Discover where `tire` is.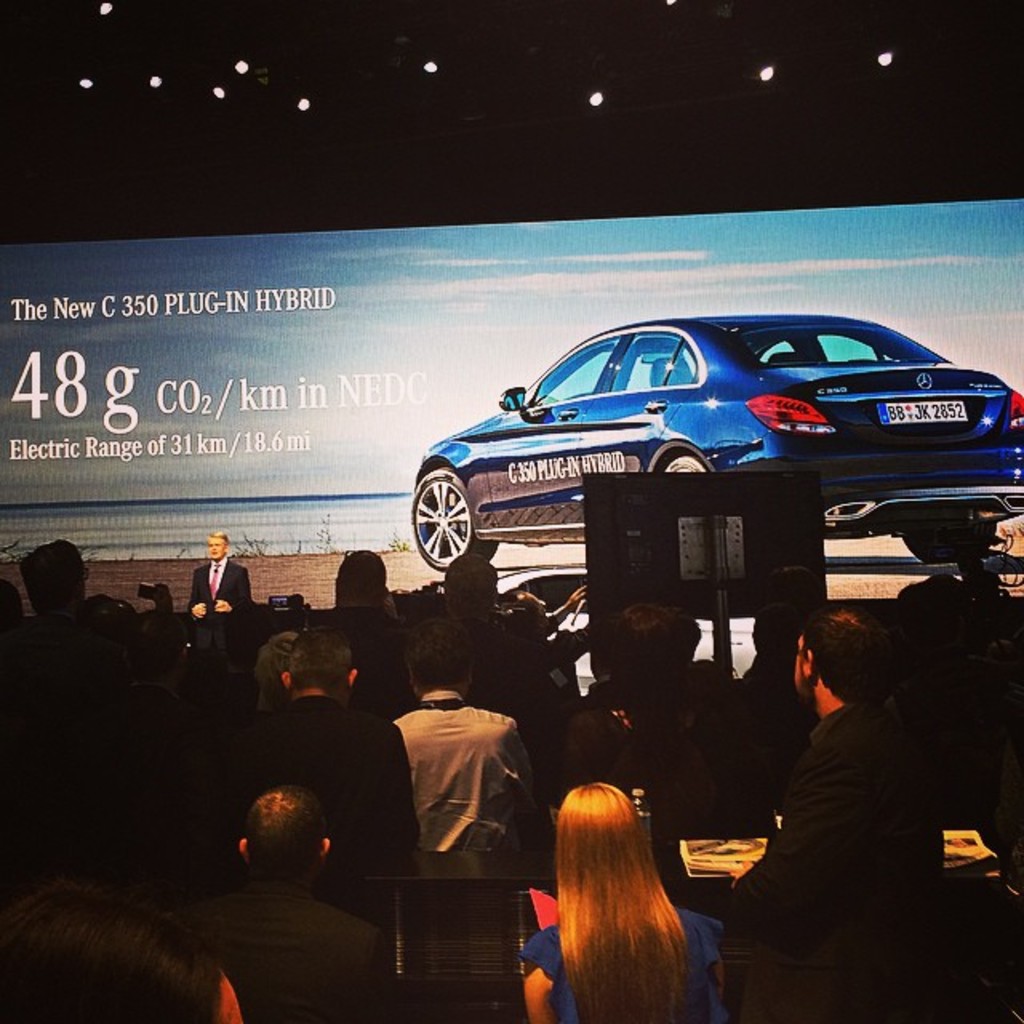
Discovered at [left=896, top=522, right=997, bottom=570].
